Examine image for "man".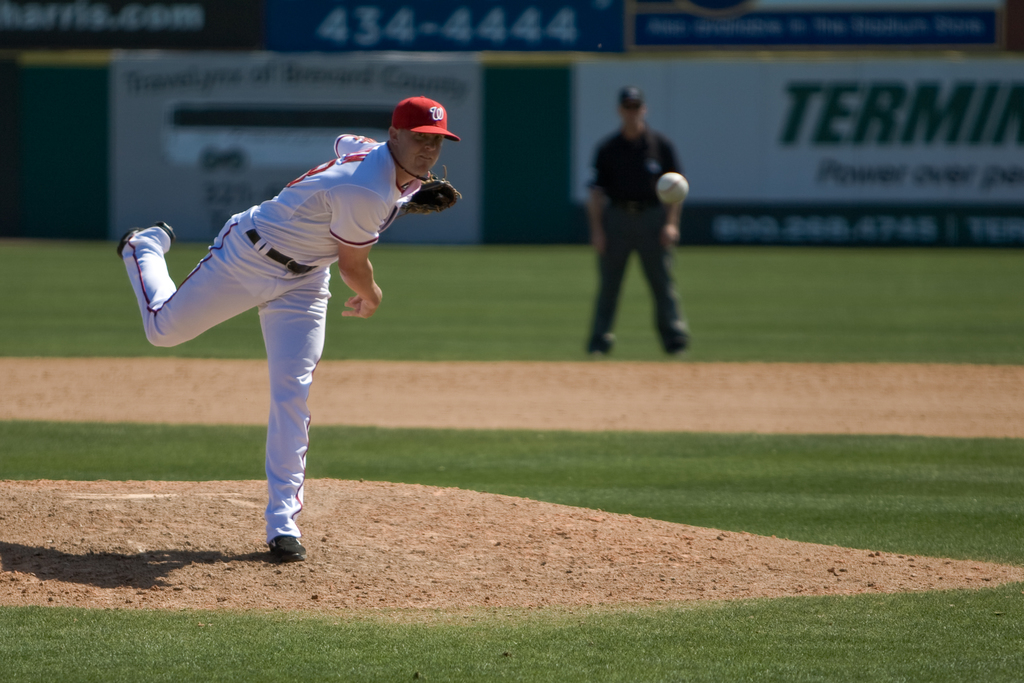
Examination result: select_region(581, 82, 694, 359).
